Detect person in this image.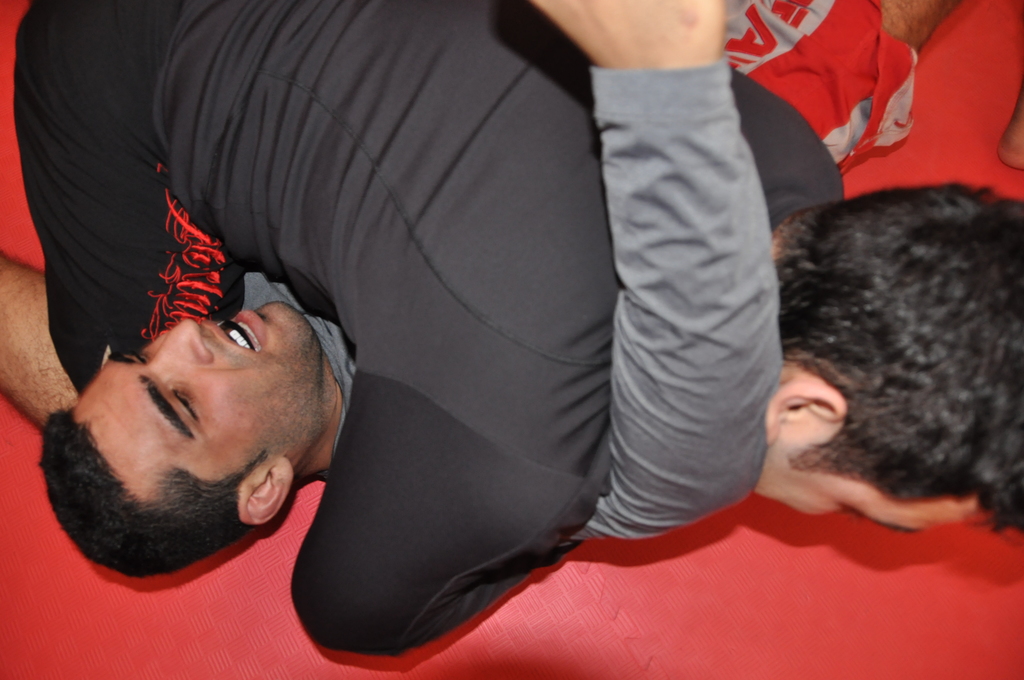
Detection: x1=33 y1=0 x2=788 y2=581.
